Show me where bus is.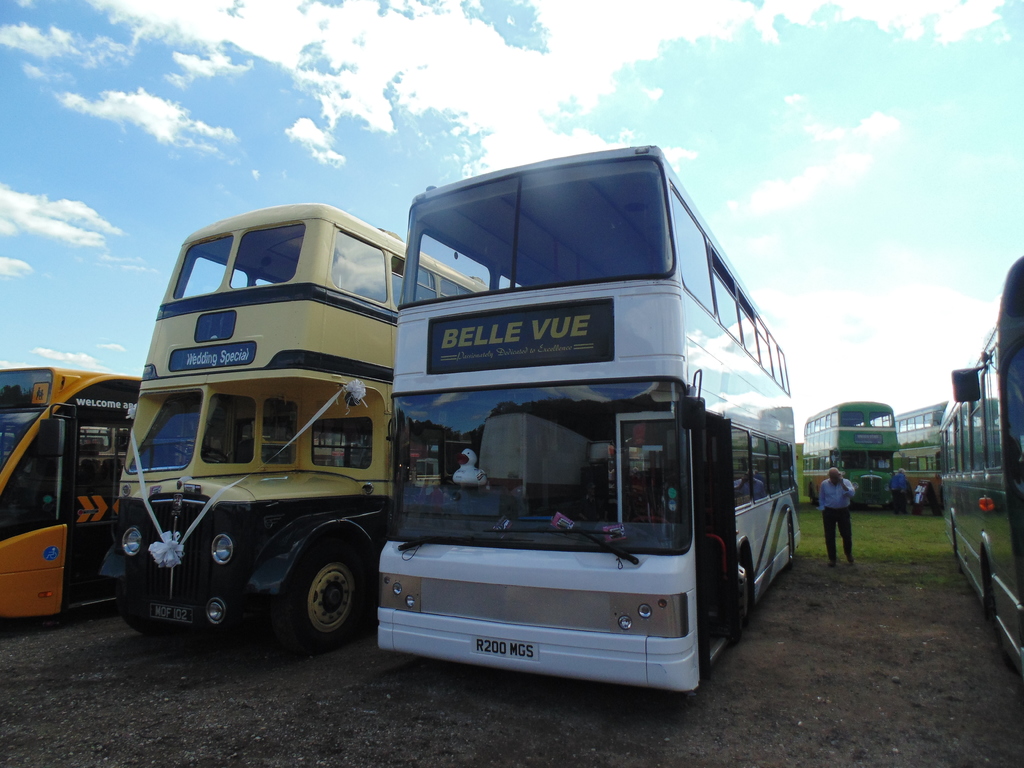
bus is at (0, 363, 146, 622).
